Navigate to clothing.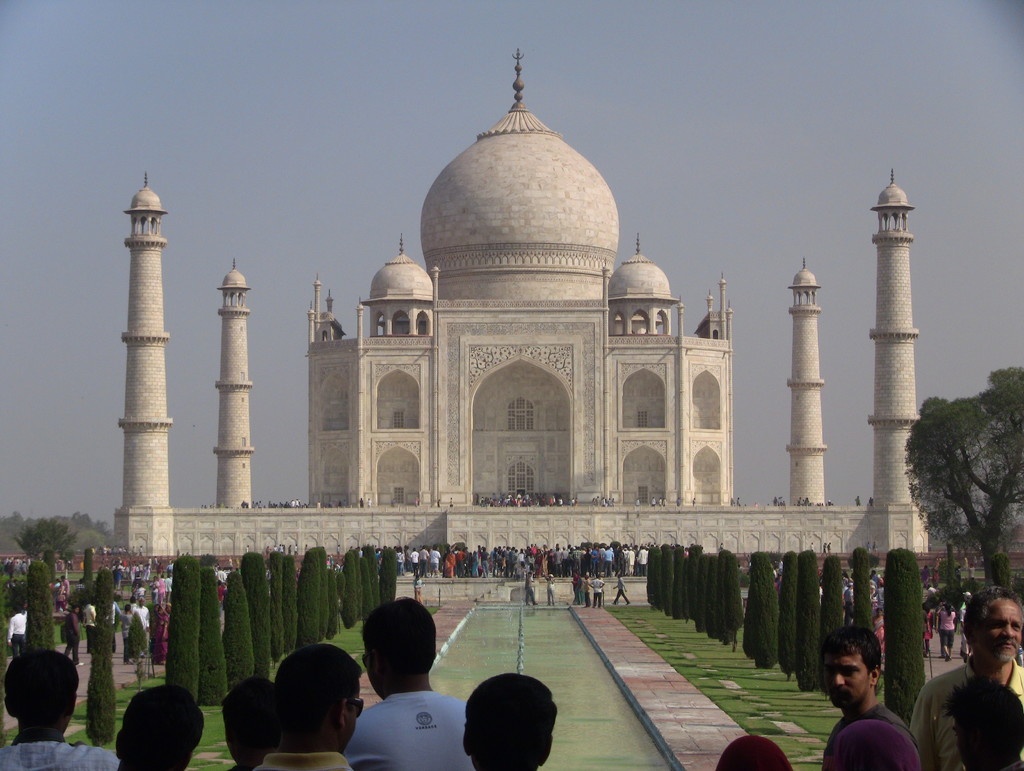
Navigation target: (left=447, top=554, right=456, bottom=577).
